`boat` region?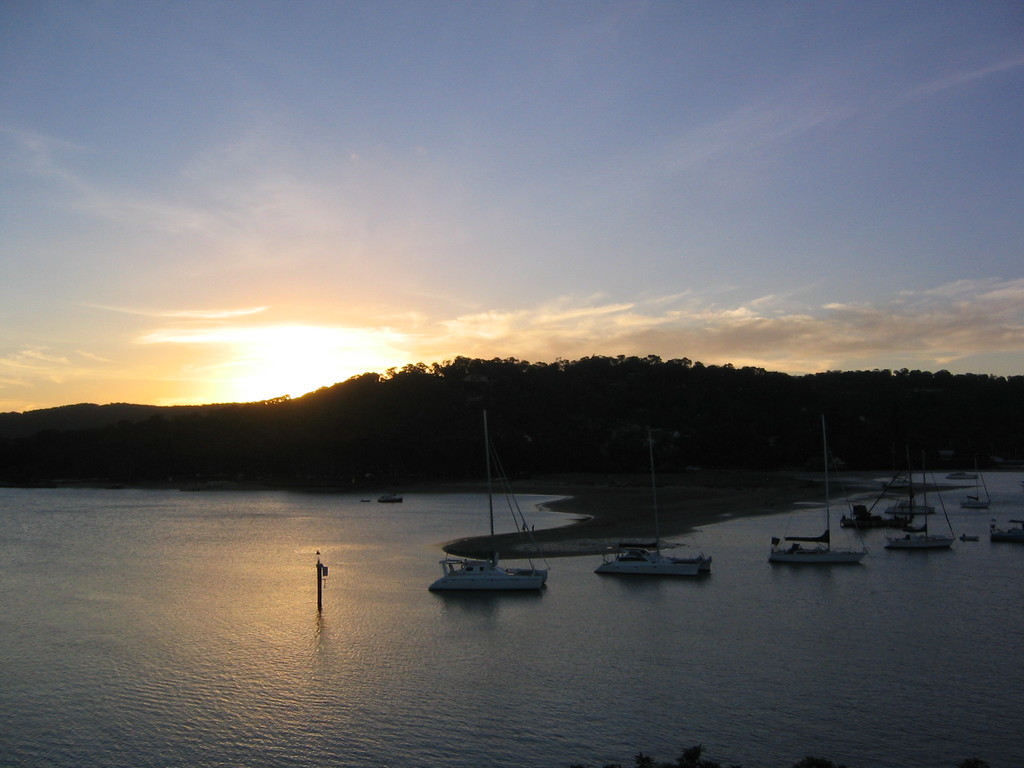
bbox(837, 461, 899, 531)
